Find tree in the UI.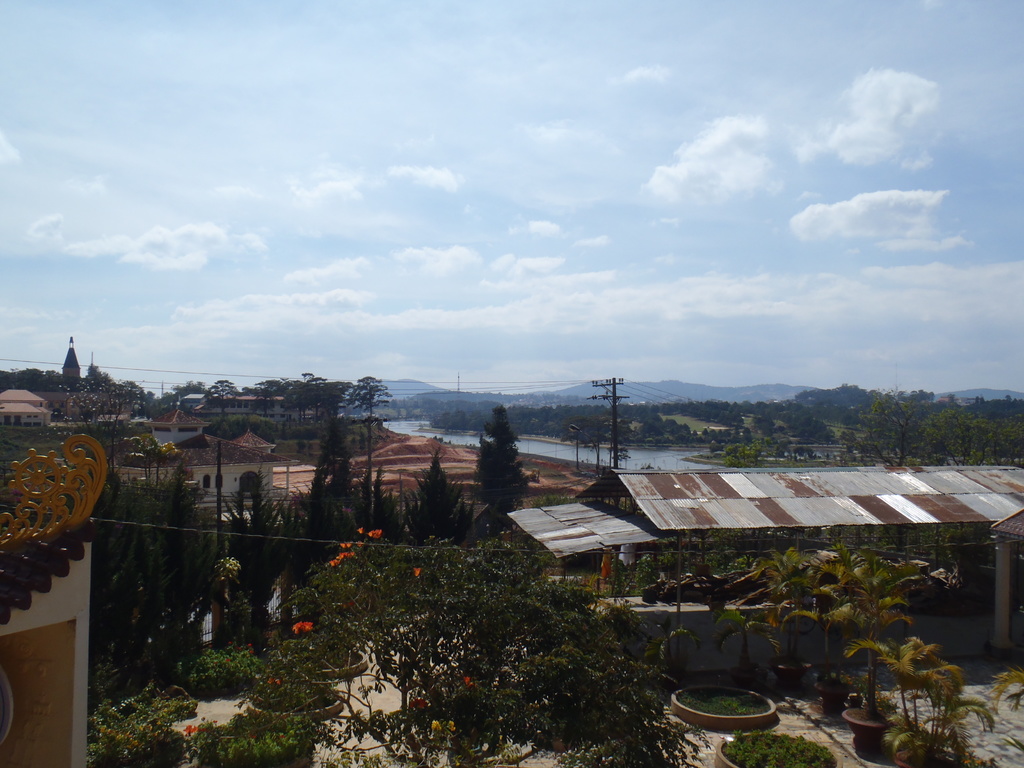
UI element at (left=466, top=411, right=530, bottom=520).
